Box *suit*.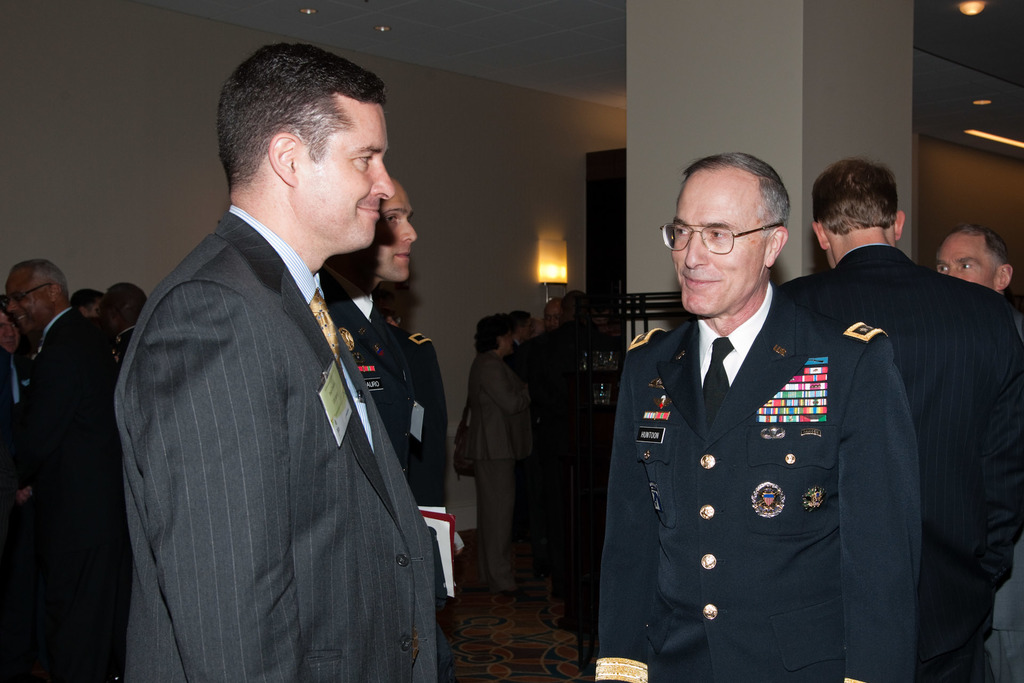
[115, 324, 133, 381].
